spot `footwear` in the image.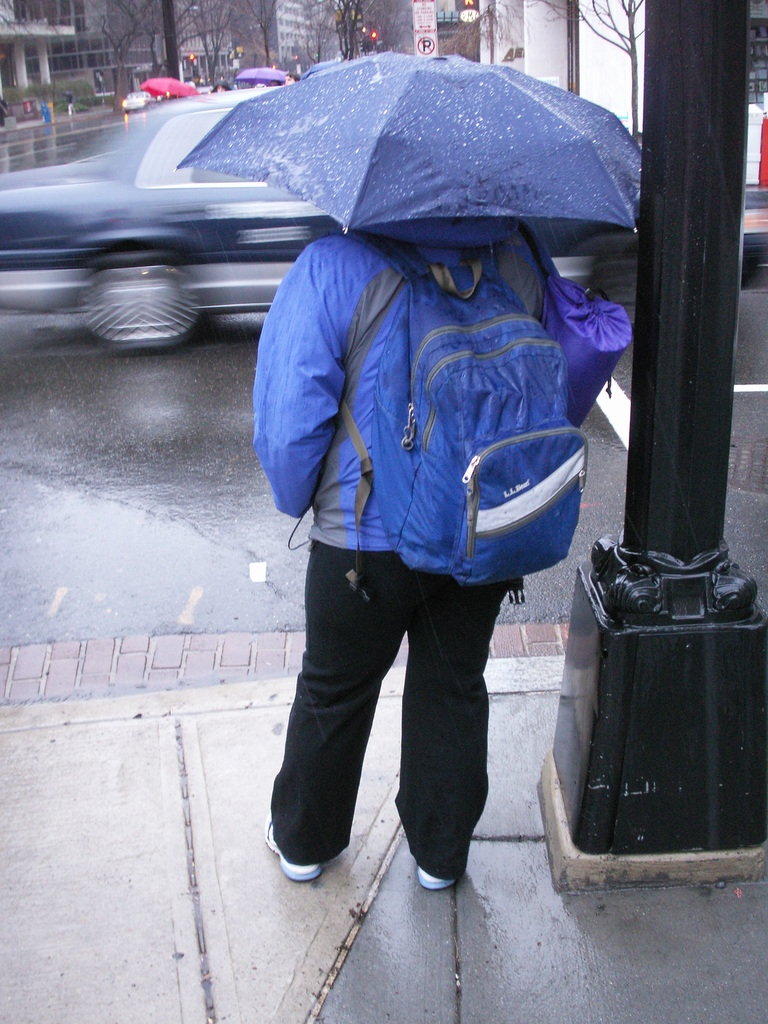
`footwear` found at 262:814:325:888.
